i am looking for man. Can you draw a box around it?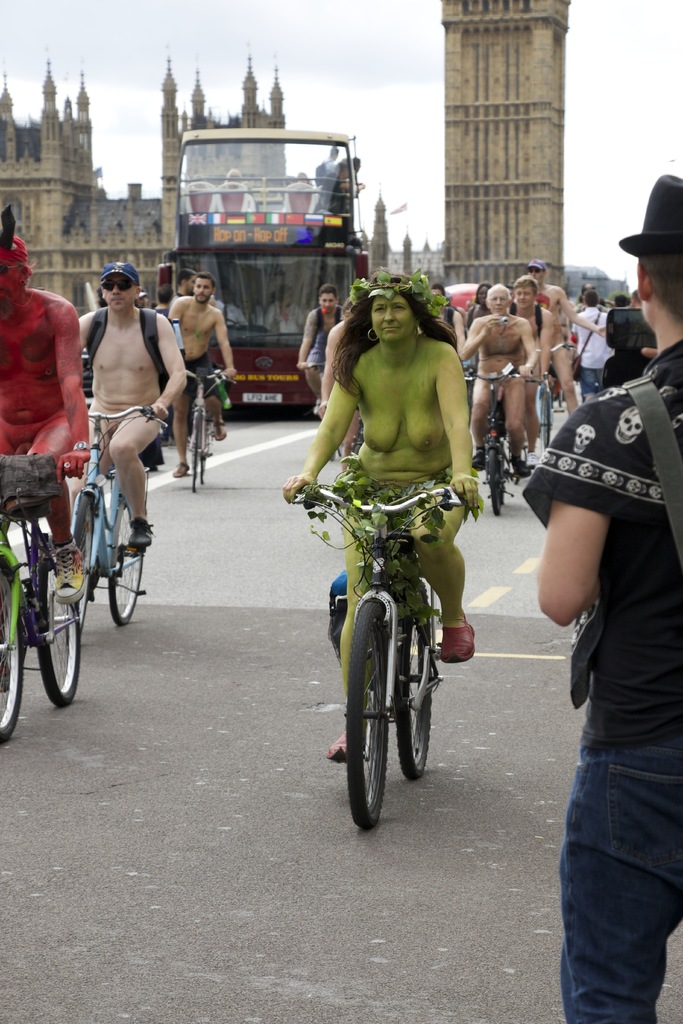
Sure, the bounding box is Rect(511, 278, 558, 468).
